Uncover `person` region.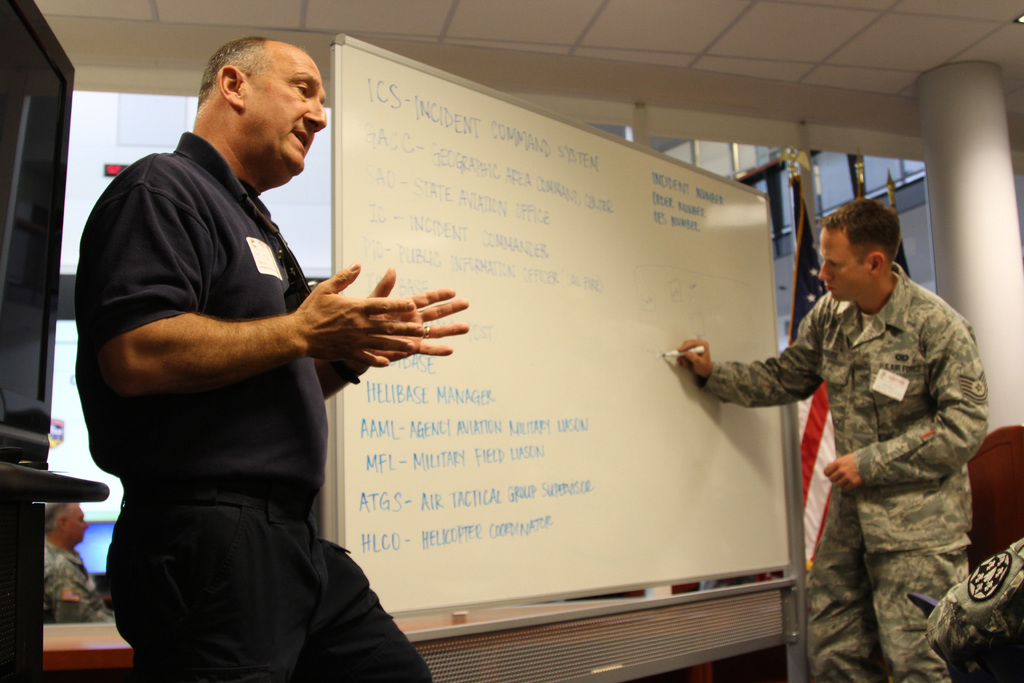
Uncovered: 909,543,1023,682.
